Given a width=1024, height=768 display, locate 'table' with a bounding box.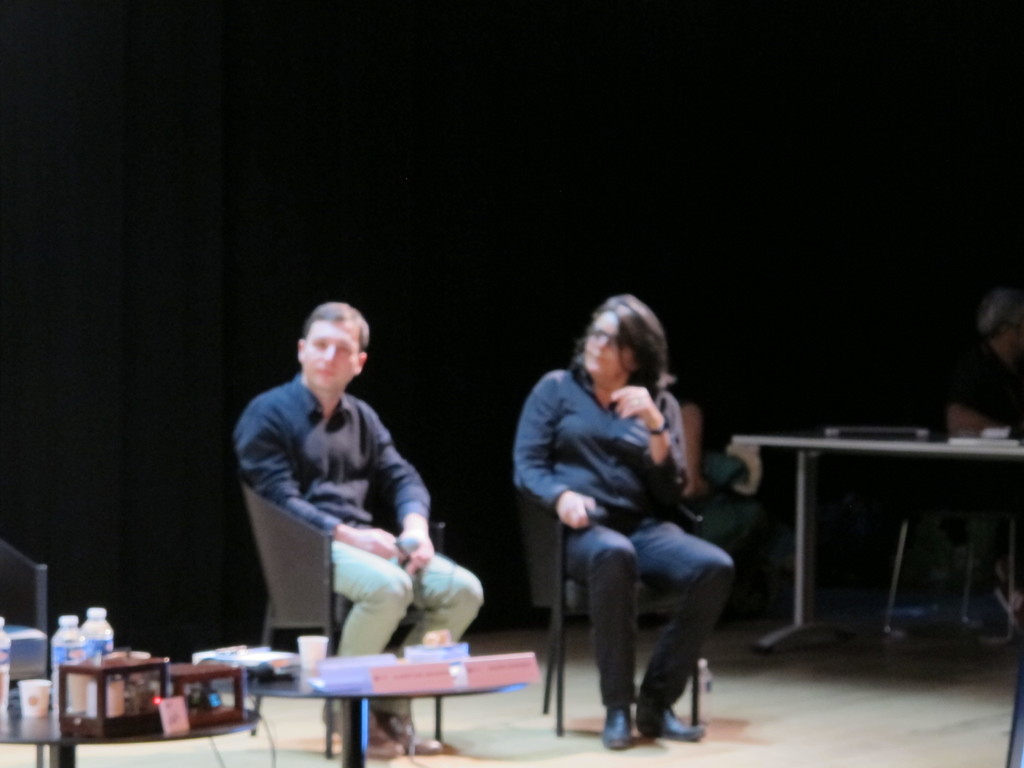
Located: <box>727,431,1023,655</box>.
